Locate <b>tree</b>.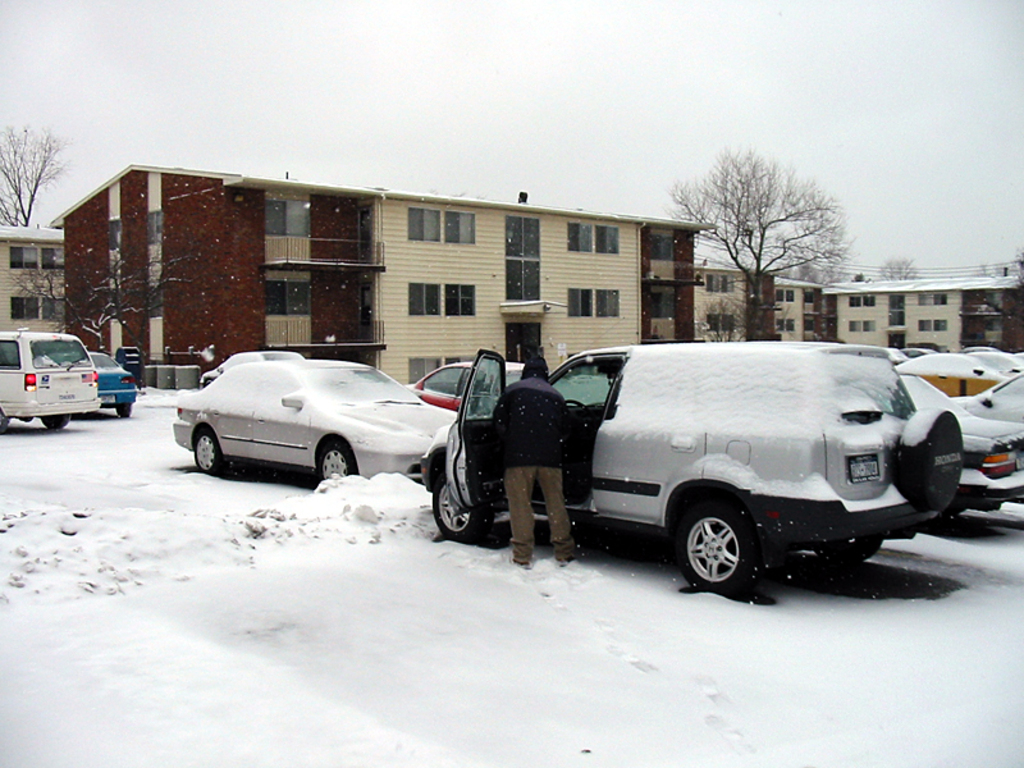
Bounding box: (663,148,860,301).
